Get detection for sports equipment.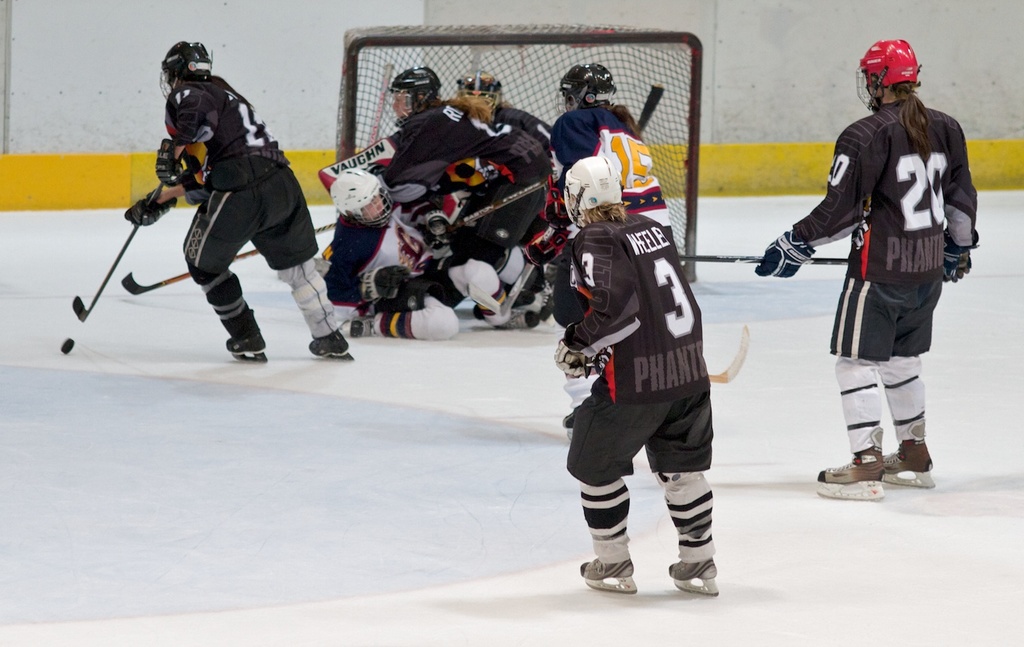
Detection: <bbox>677, 253, 849, 265</bbox>.
